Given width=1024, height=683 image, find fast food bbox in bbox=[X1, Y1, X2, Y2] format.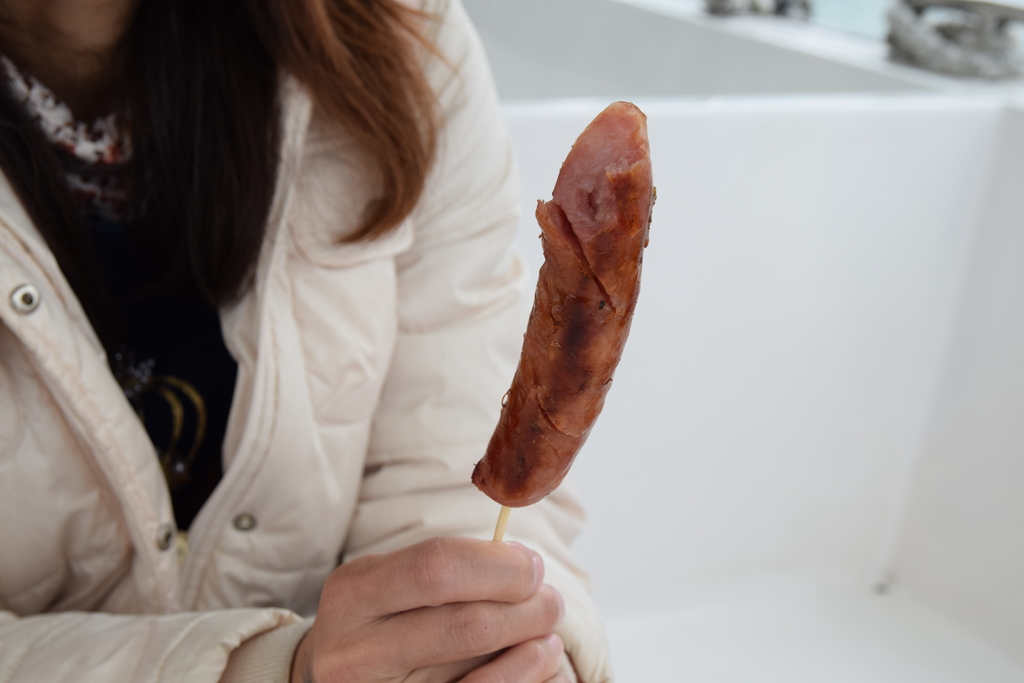
bbox=[442, 84, 656, 547].
